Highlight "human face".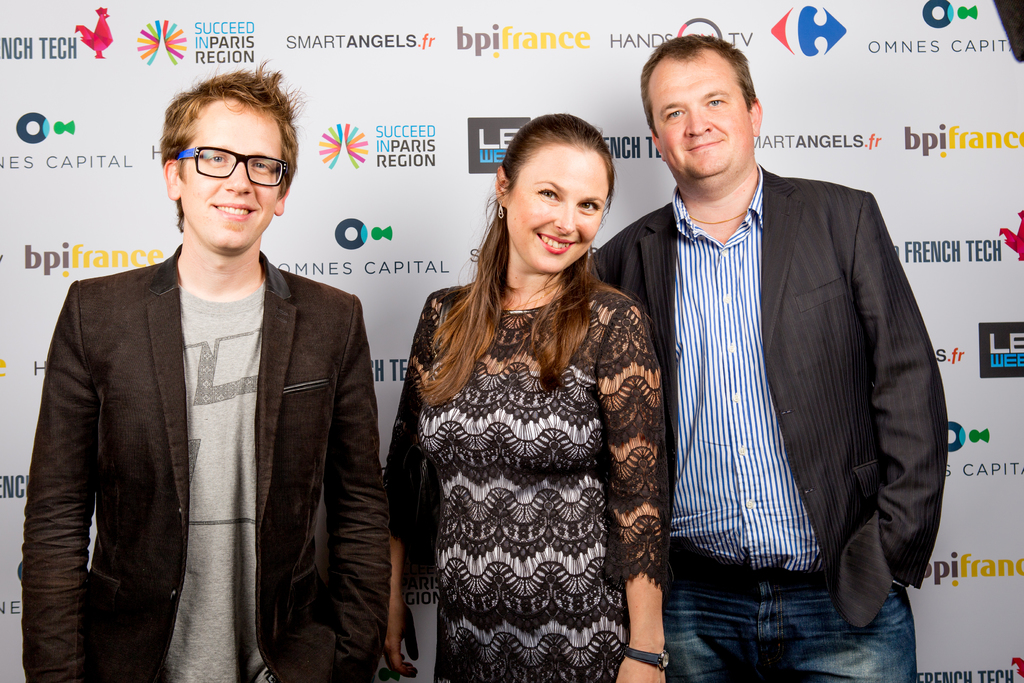
Highlighted region: (182, 101, 280, 250).
